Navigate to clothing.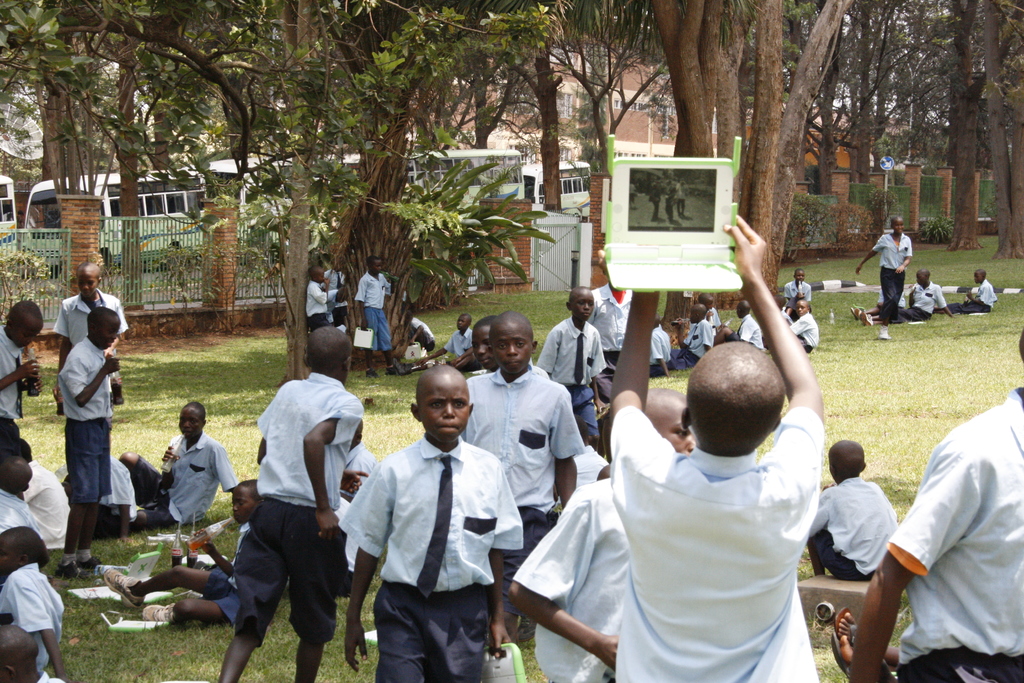
Navigation target: 455/327/475/355.
